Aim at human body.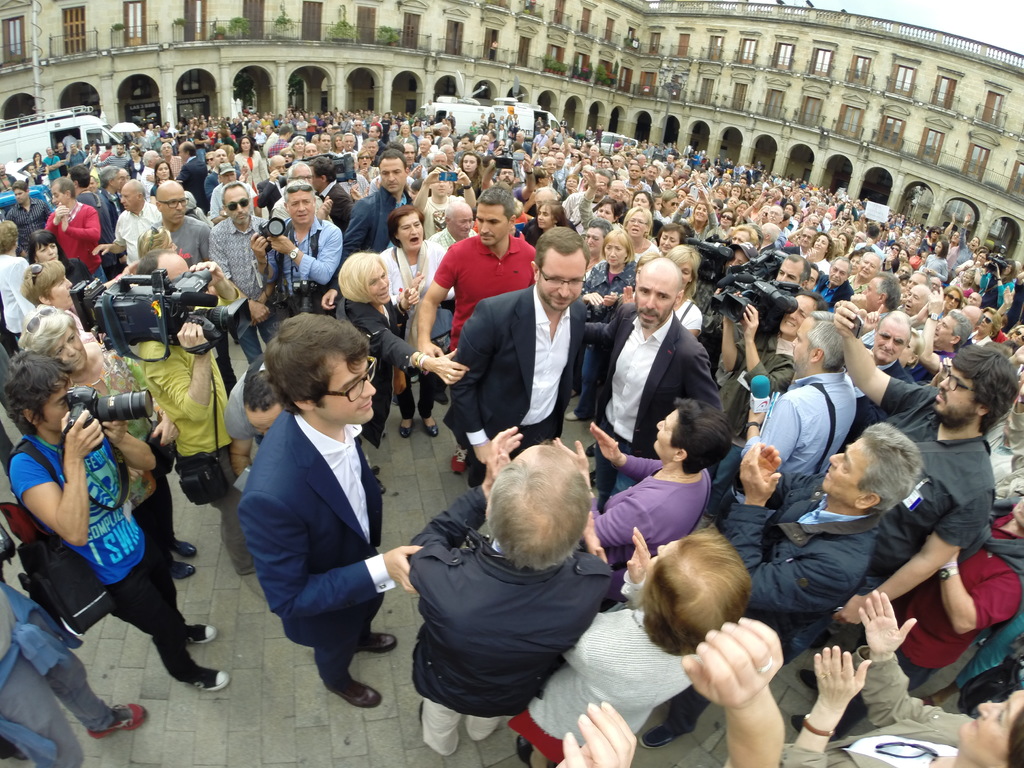
Aimed at x1=0, y1=352, x2=234, y2=689.
